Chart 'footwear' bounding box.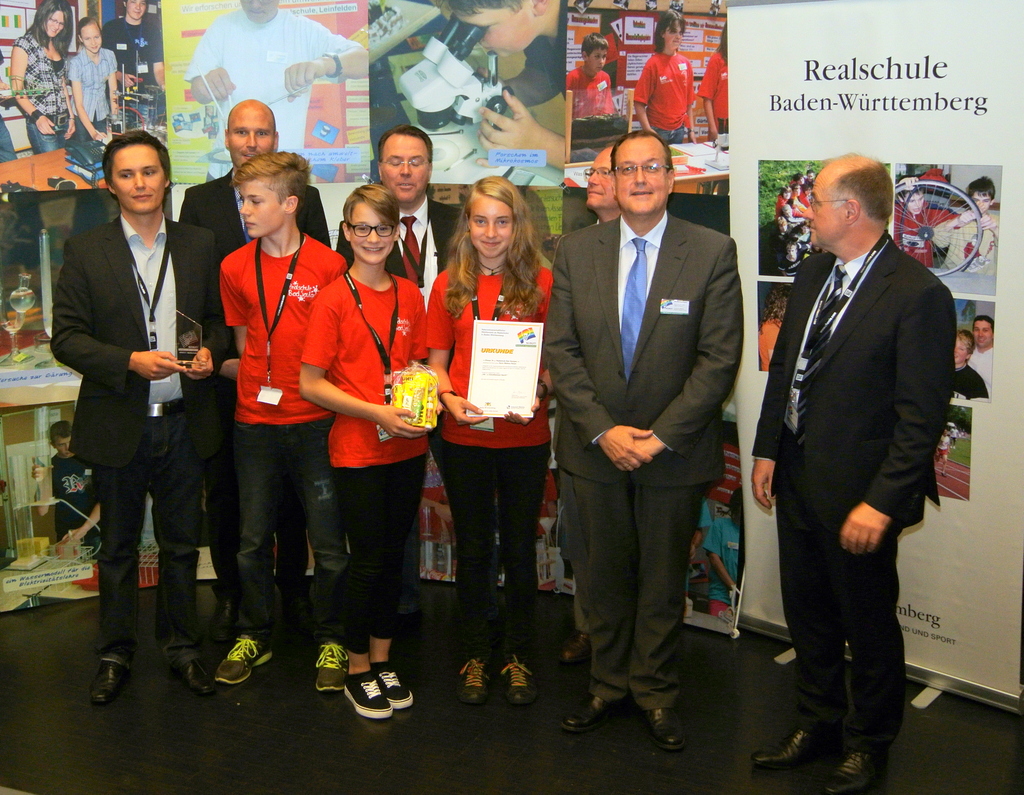
Charted: 180:652:214:695.
